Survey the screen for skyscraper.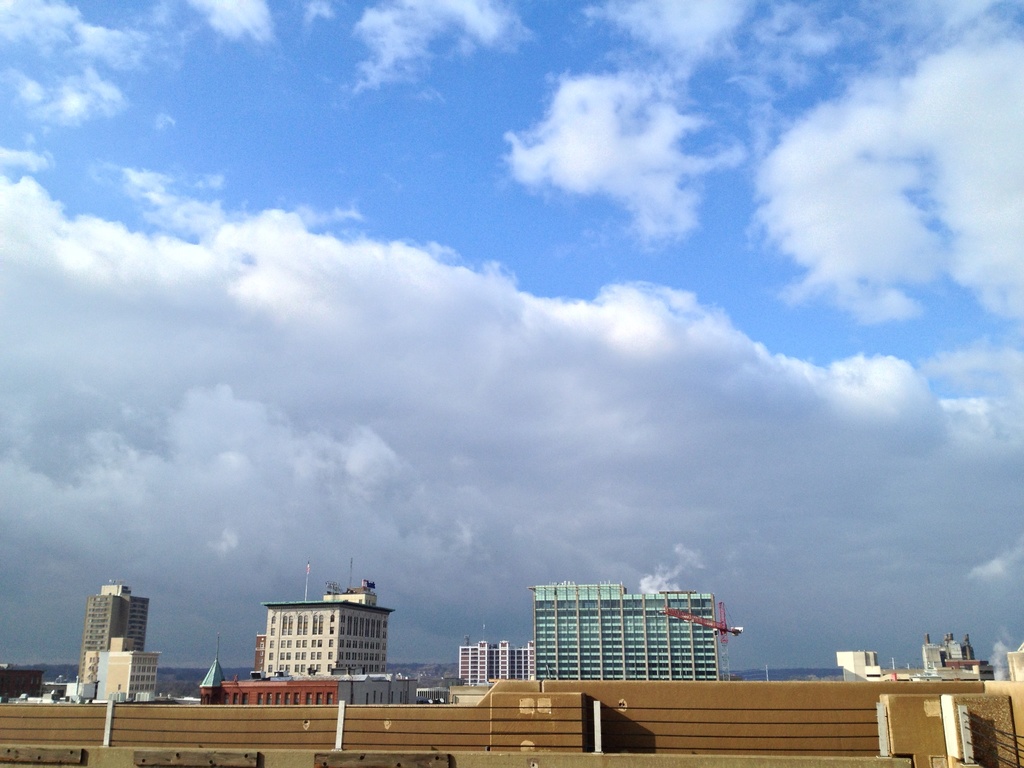
Survey found: box=[74, 579, 143, 689].
